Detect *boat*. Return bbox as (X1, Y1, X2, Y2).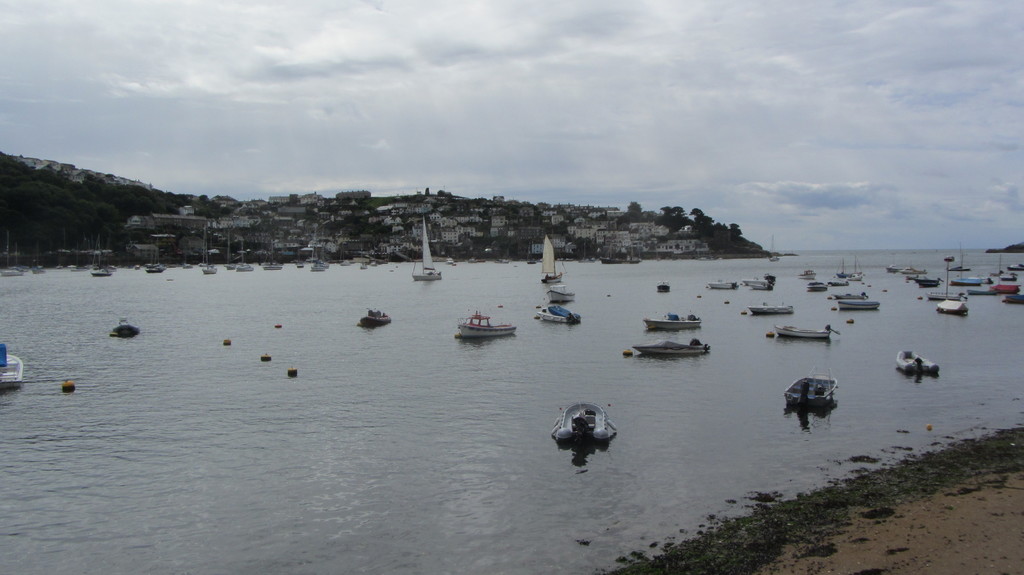
(989, 256, 1022, 294).
